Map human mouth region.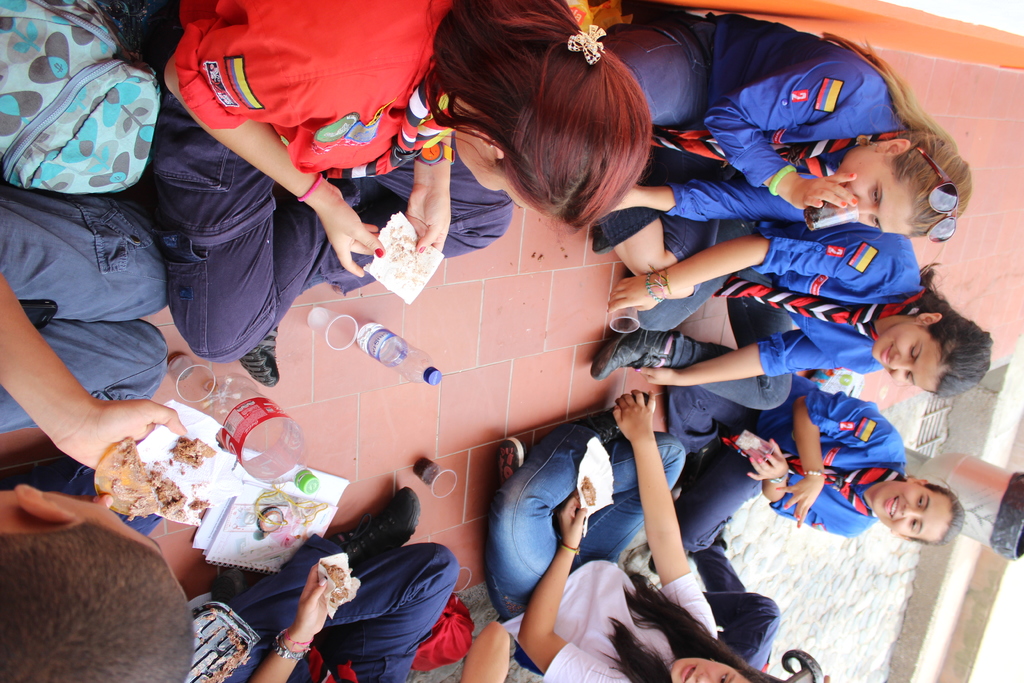
Mapped to BBox(678, 662, 694, 682).
